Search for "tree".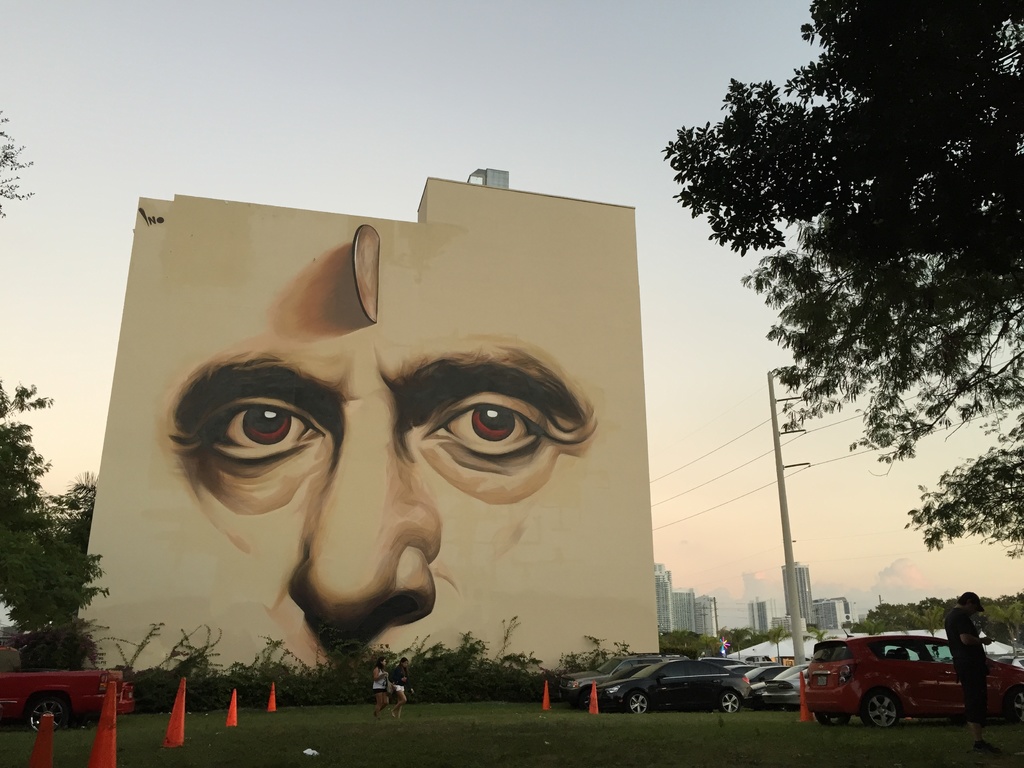
Found at 852/577/1023/664.
